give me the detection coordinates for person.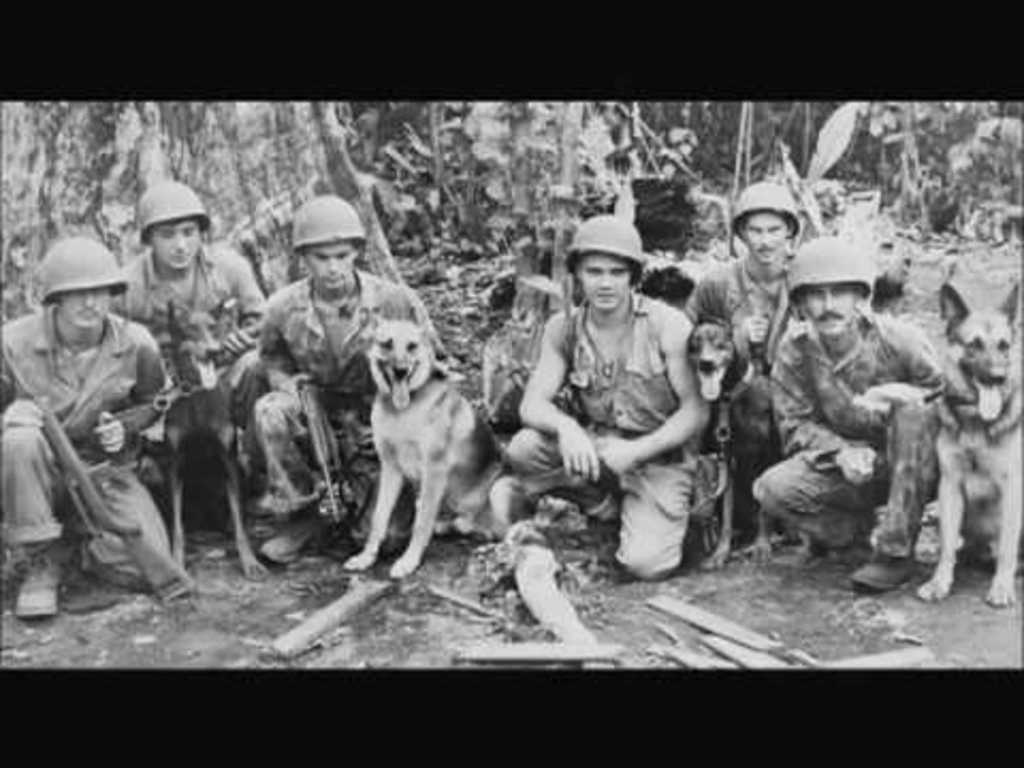
bbox=(98, 177, 275, 582).
